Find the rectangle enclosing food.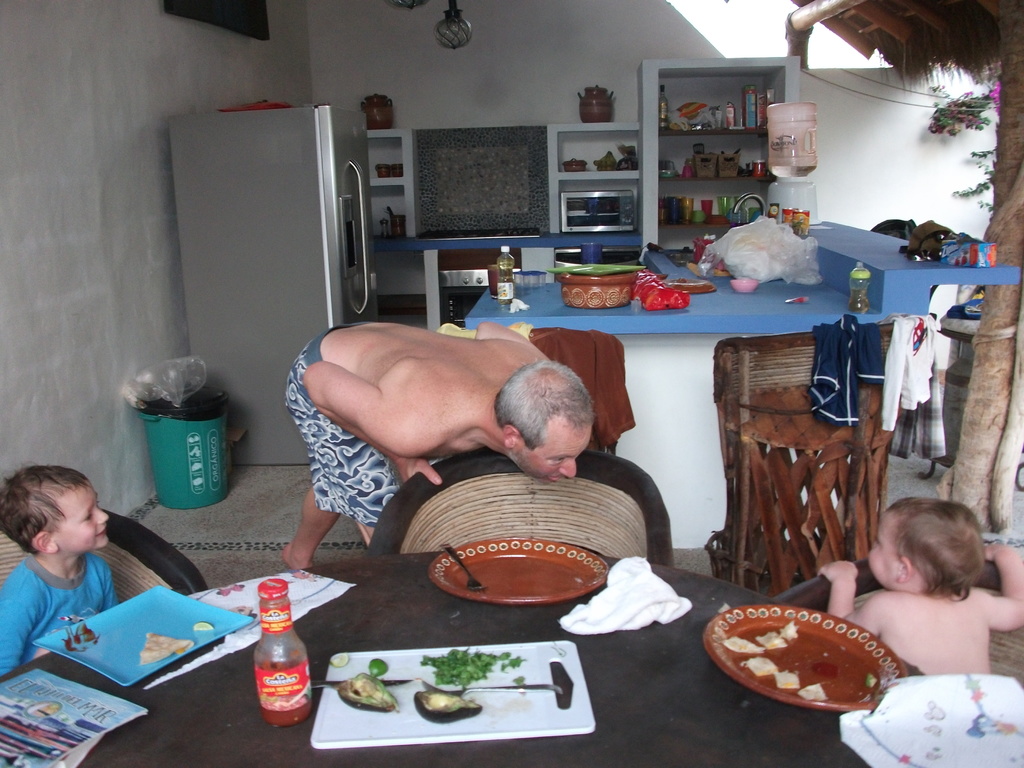
x1=191 y1=620 x2=214 y2=632.
